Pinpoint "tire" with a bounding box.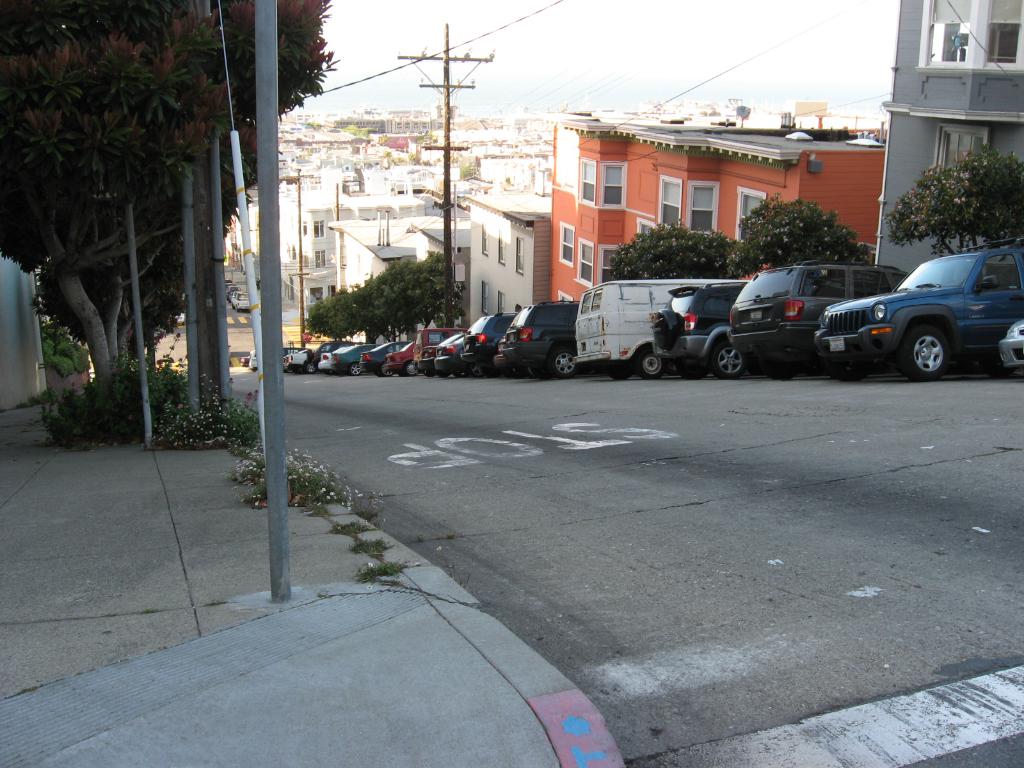
[502, 369, 523, 380].
